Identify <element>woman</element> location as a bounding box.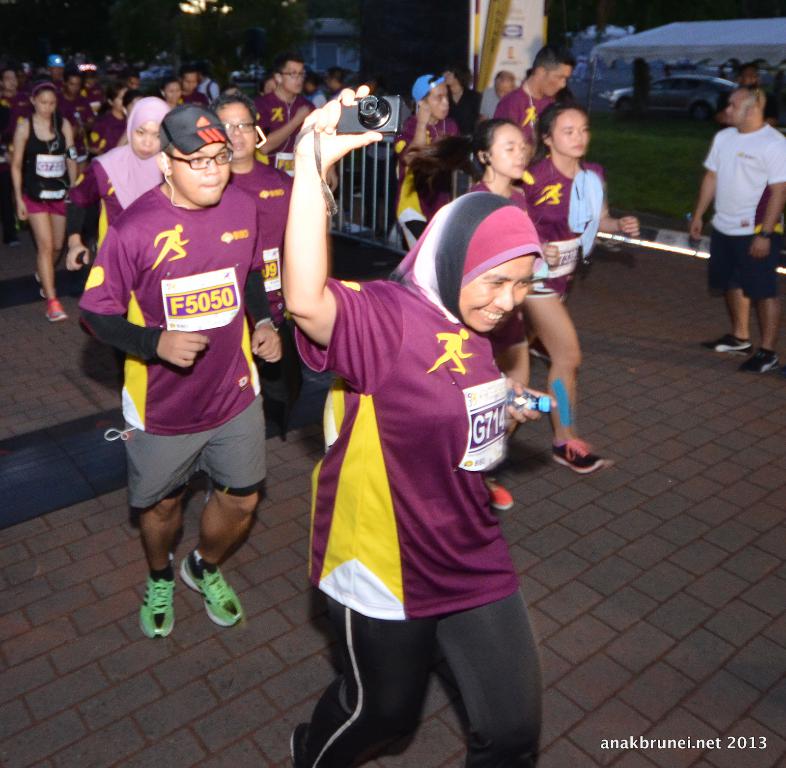
pyautogui.locateOnScreen(466, 115, 530, 510).
